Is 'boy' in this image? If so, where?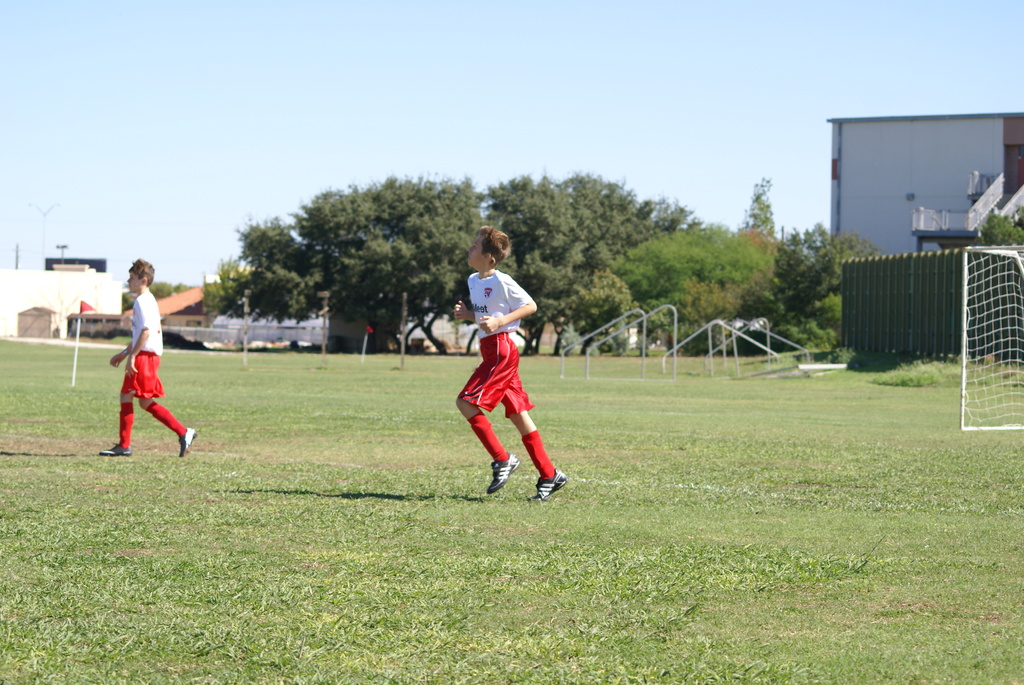
Yes, at locate(95, 253, 199, 459).
